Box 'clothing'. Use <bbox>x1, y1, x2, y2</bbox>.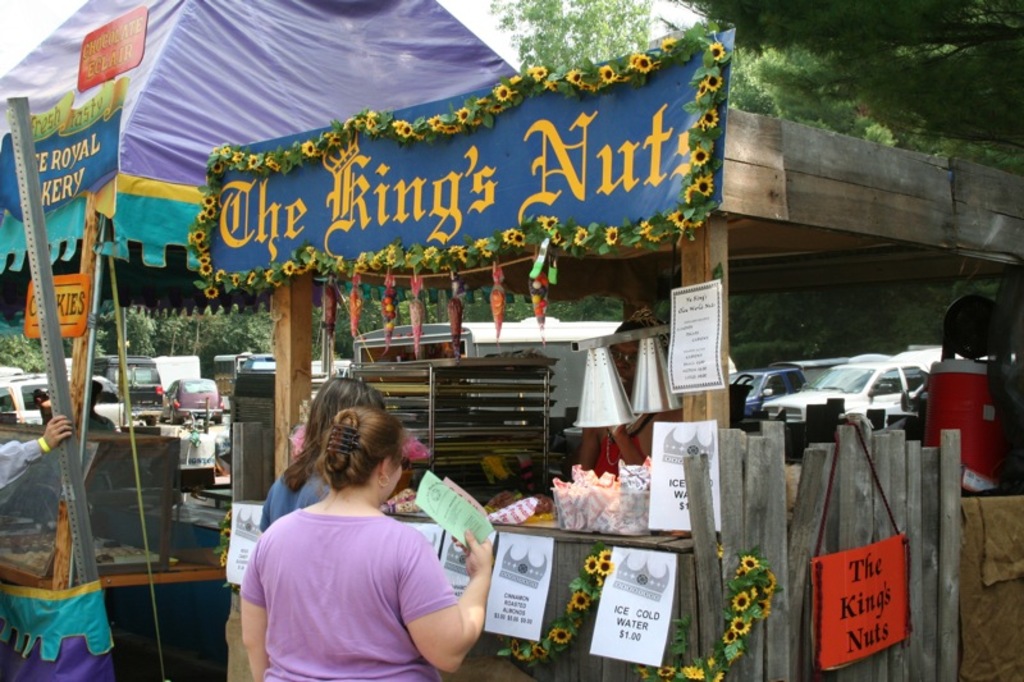
<bbox>259, 459, 329, 532</bbox>.
